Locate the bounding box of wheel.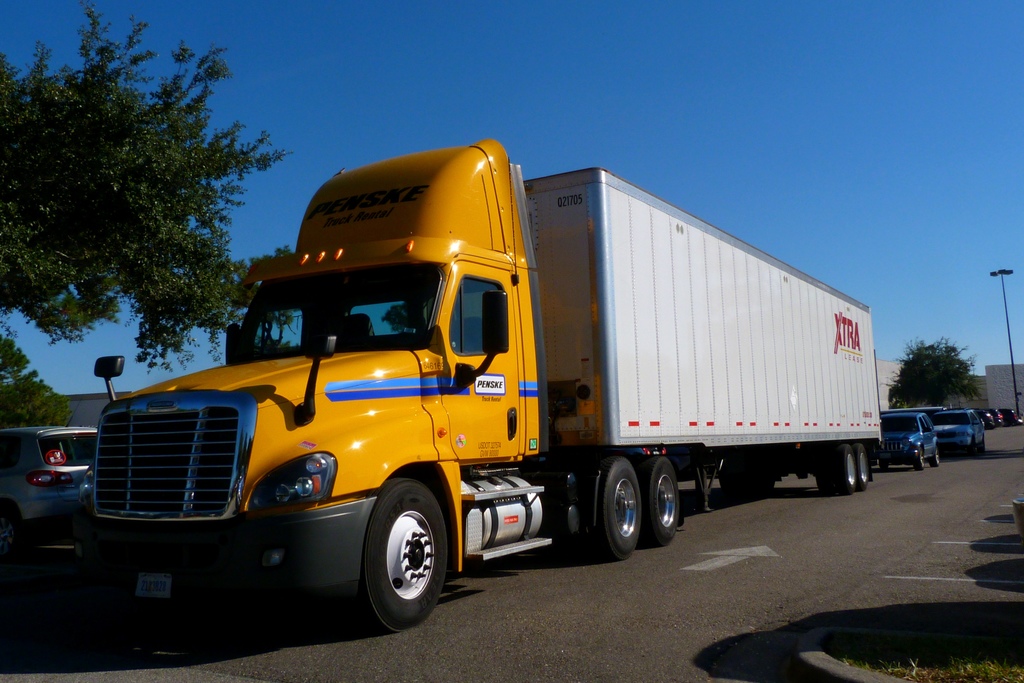
Bounding box: select_region(589, 456, 641, 559).
